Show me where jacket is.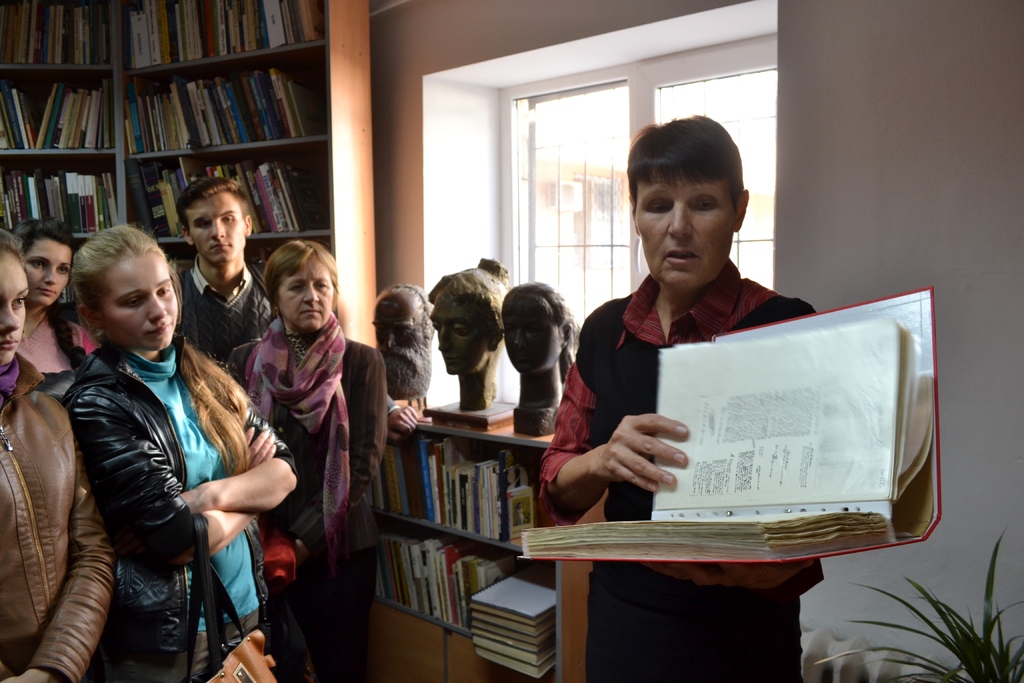
jacket is at <bbox>0, 352, 124, 682</bbox>.
